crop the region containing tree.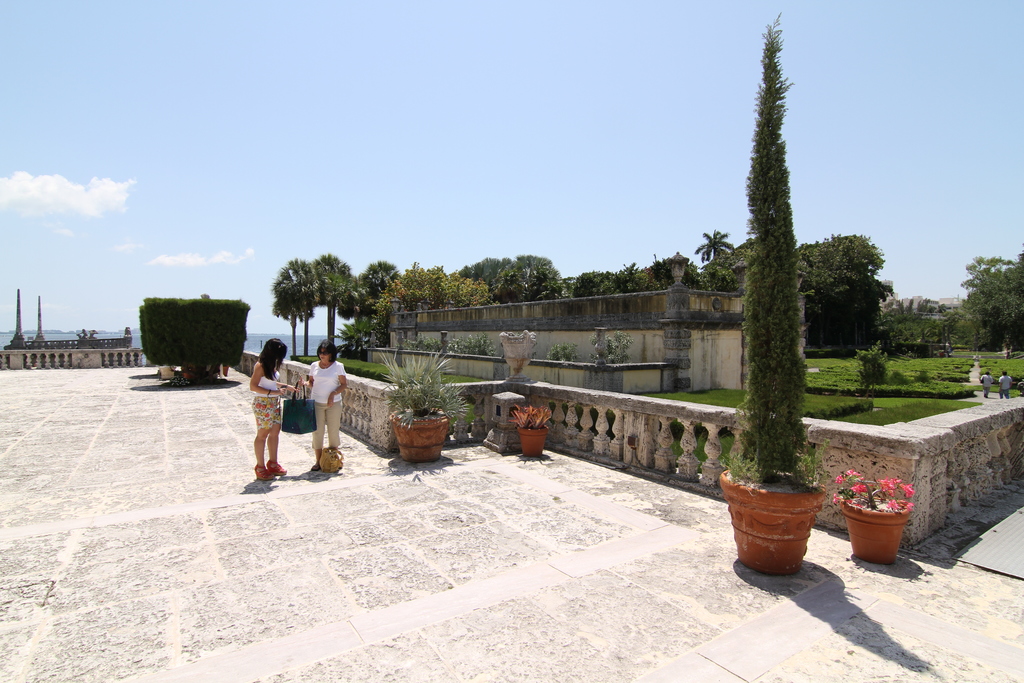
Crop region: bbox=(345, 259, 394, 324).
